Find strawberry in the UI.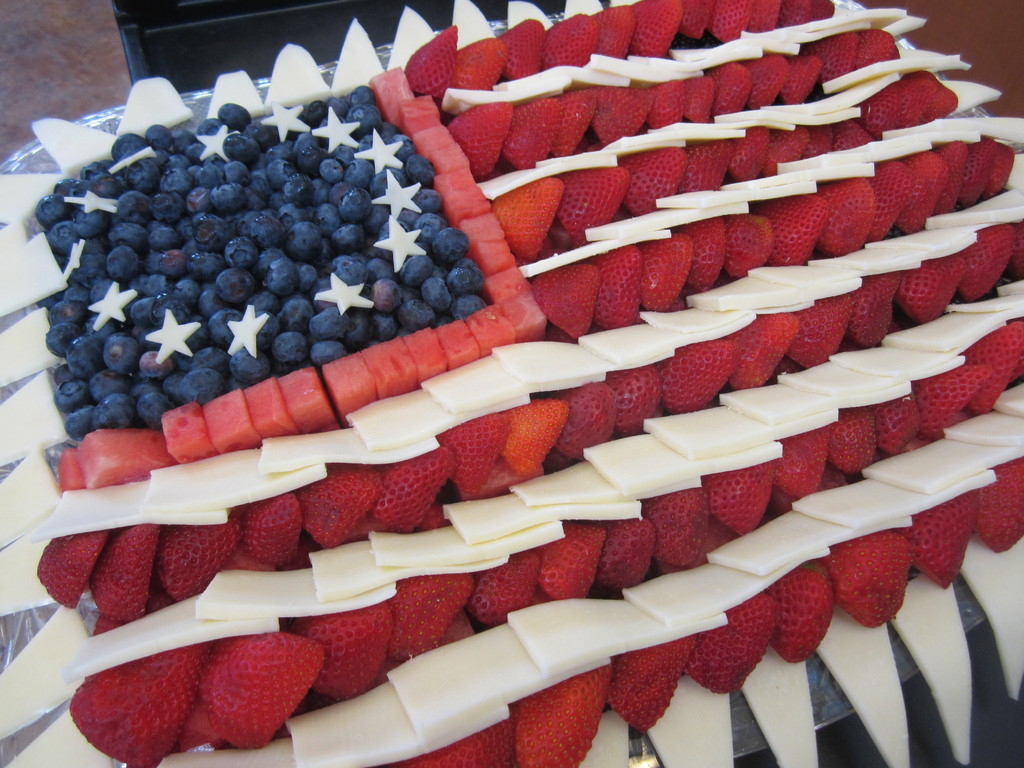
UI element at BBox(403, 713, 518, 767).
